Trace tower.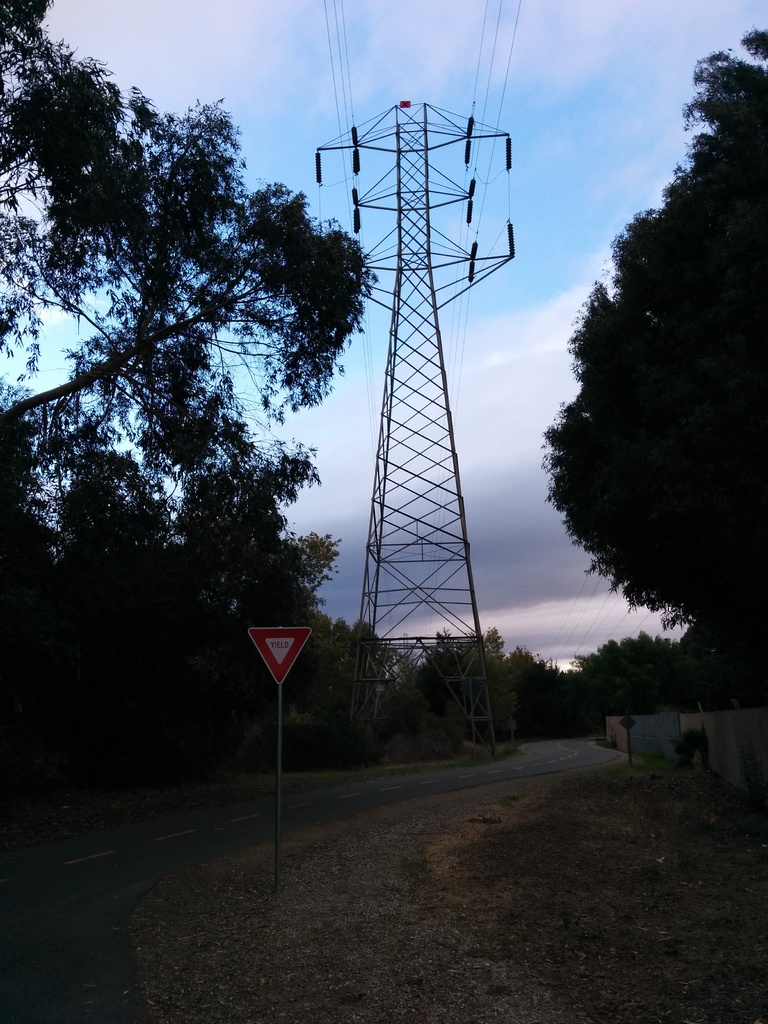
Traced to bbox(330, 54, 535, 710).
